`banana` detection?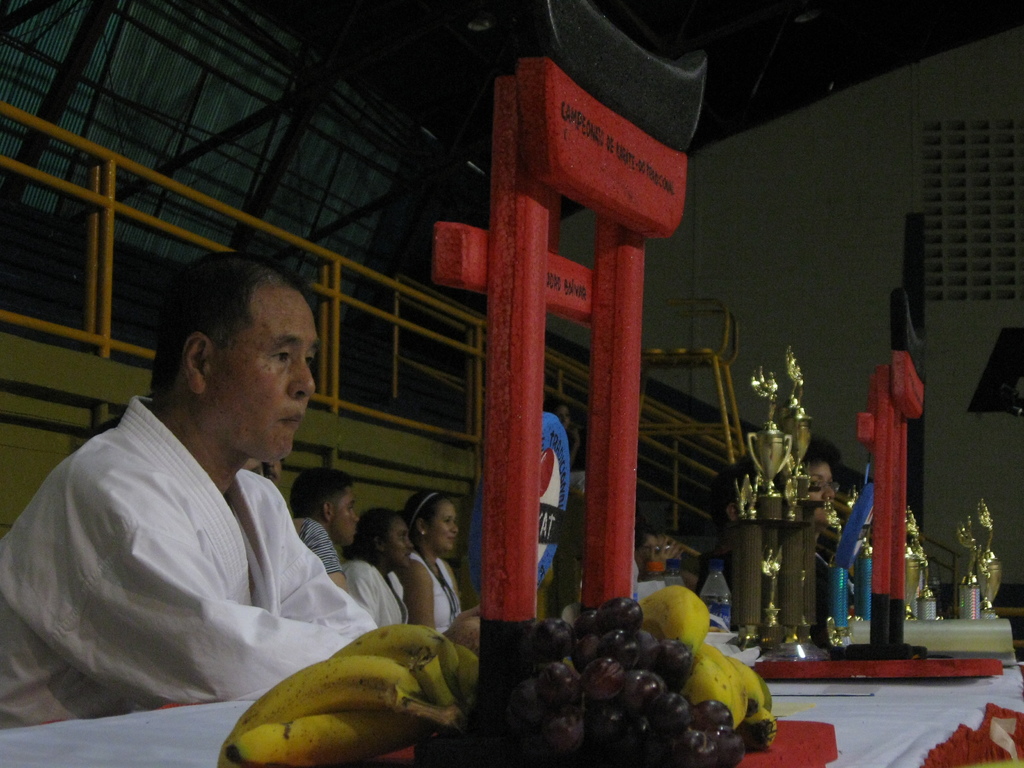
rect(225, 705, 417, 767)
